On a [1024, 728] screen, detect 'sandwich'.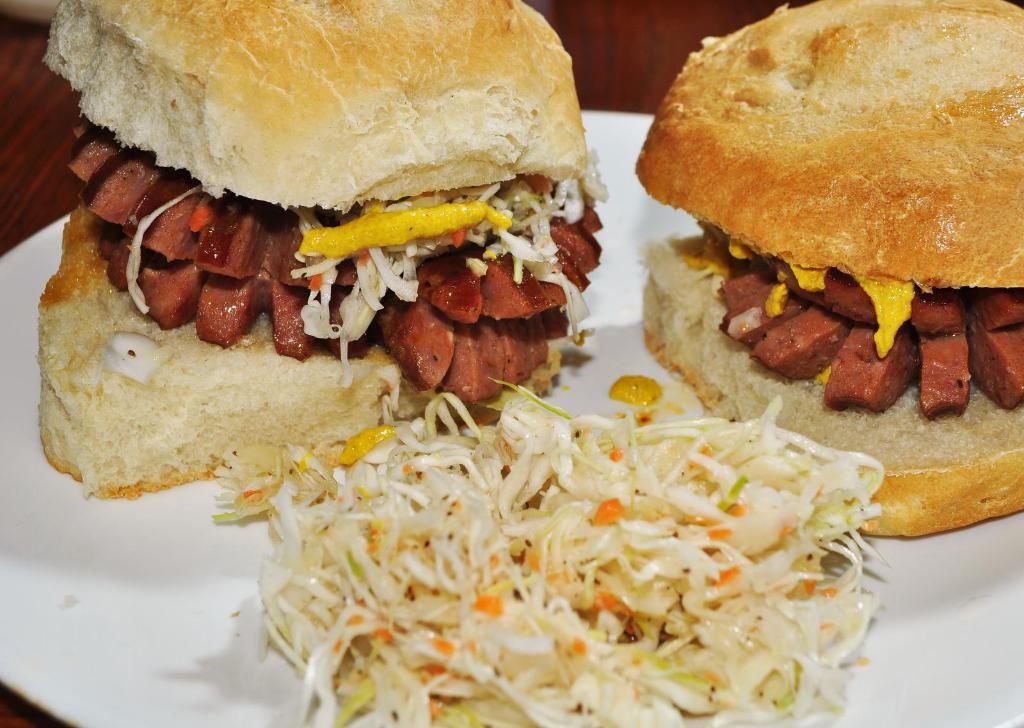
633/0/1023/540.
